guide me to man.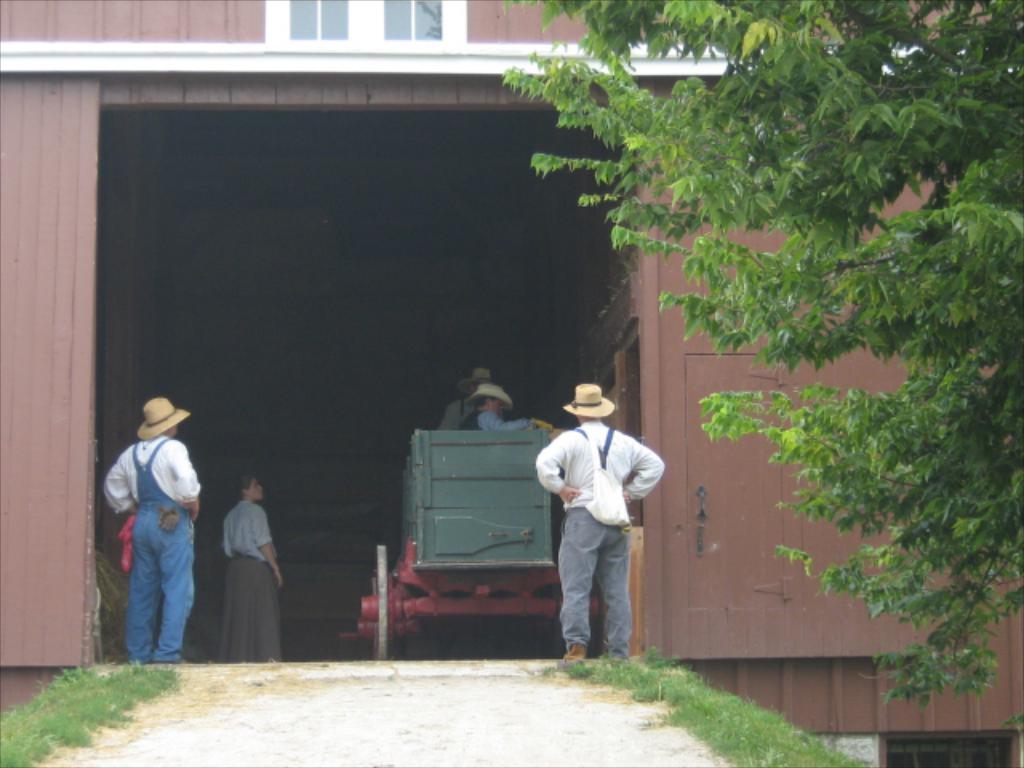
Guidance: box=[544, 387, 667, 669].
